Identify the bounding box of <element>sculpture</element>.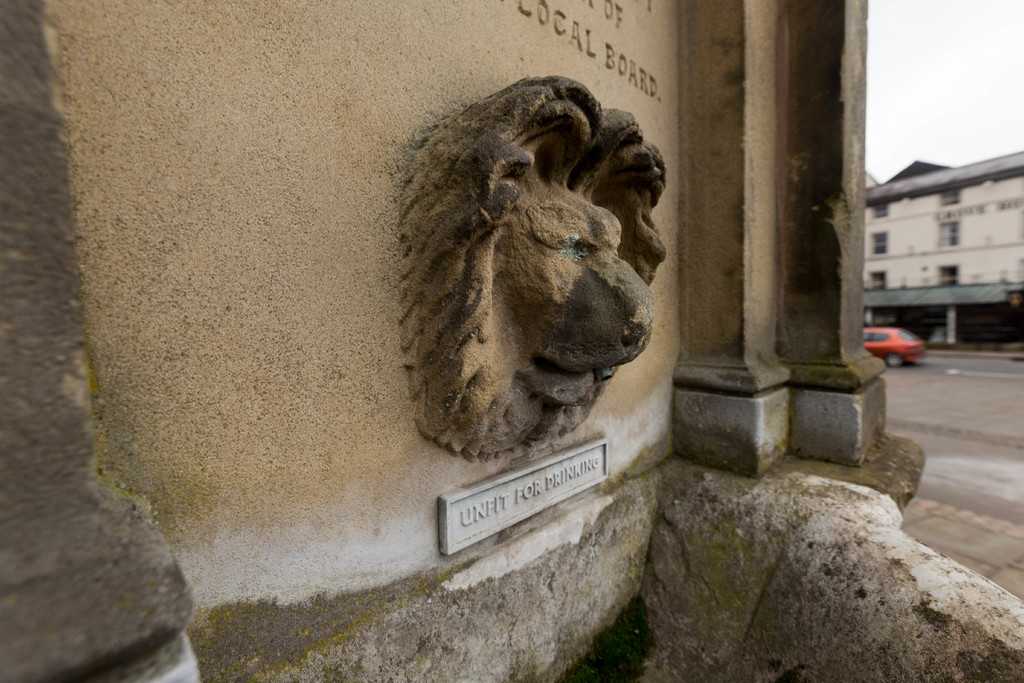
select_region(383, 90, 685, 491).
